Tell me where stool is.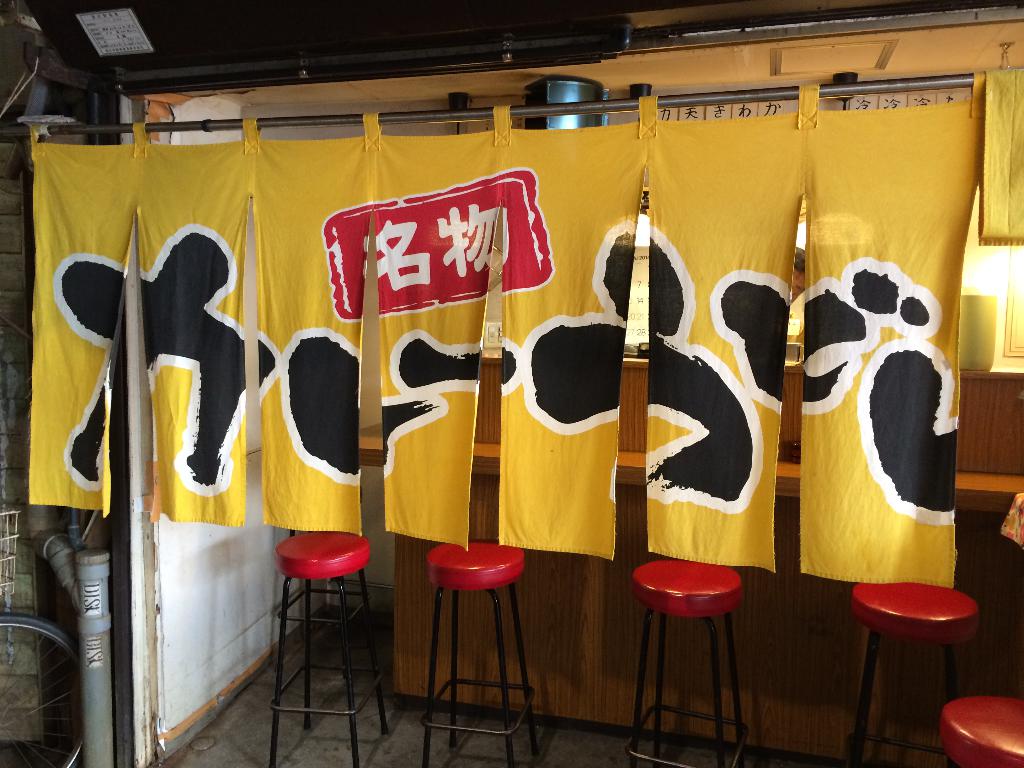
stool is at 850, 582, 976, 767.
